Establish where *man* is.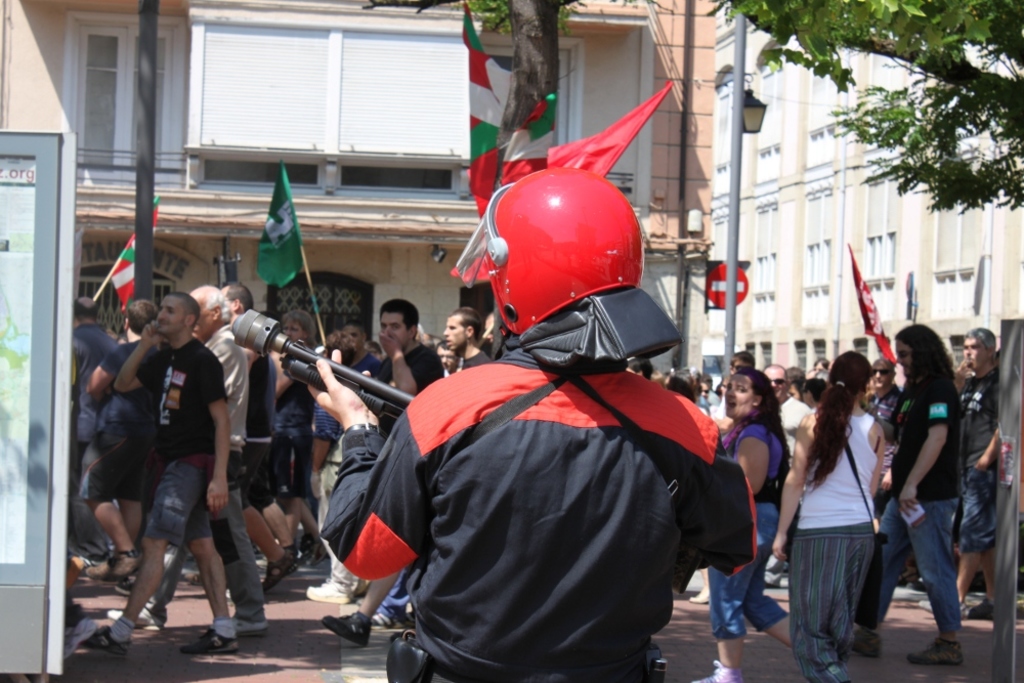
Established at BBox(378, 296, 435, 395).
